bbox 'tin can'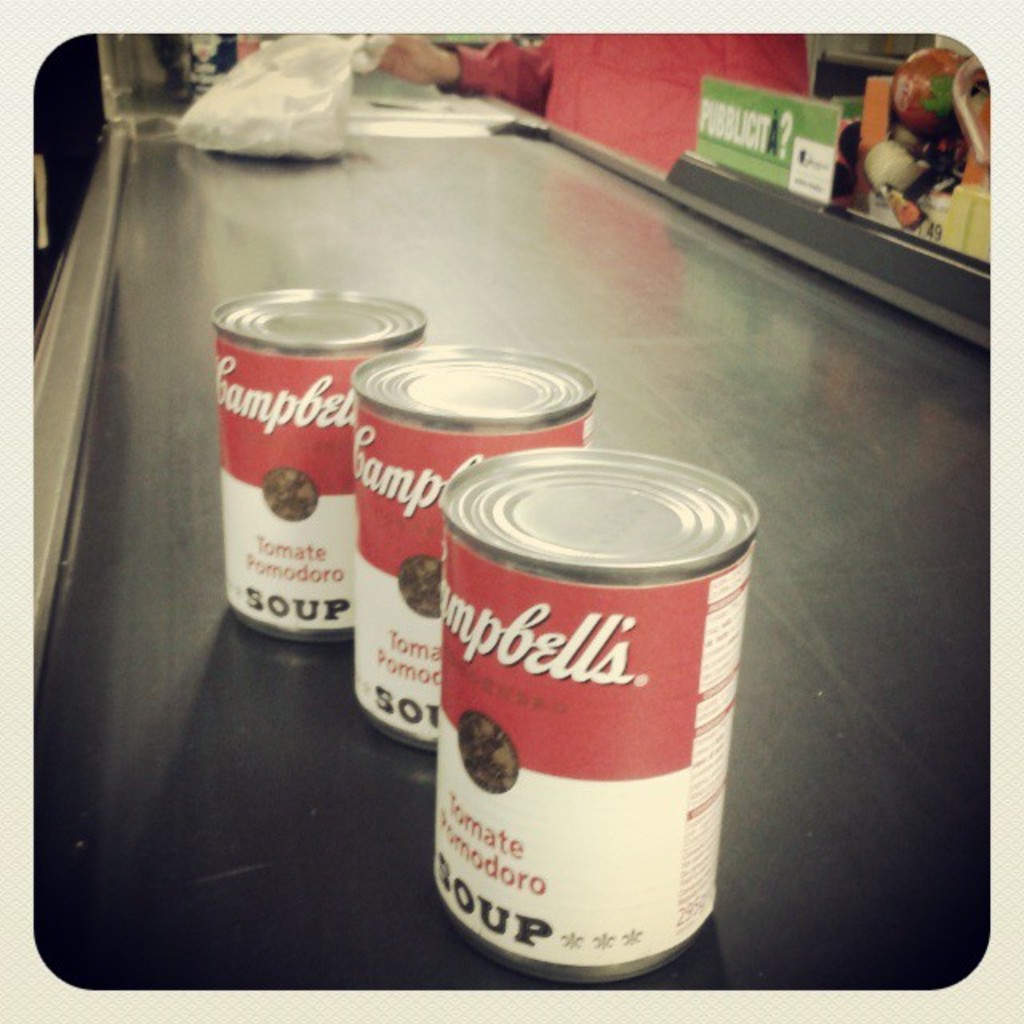
419:454:762:992
